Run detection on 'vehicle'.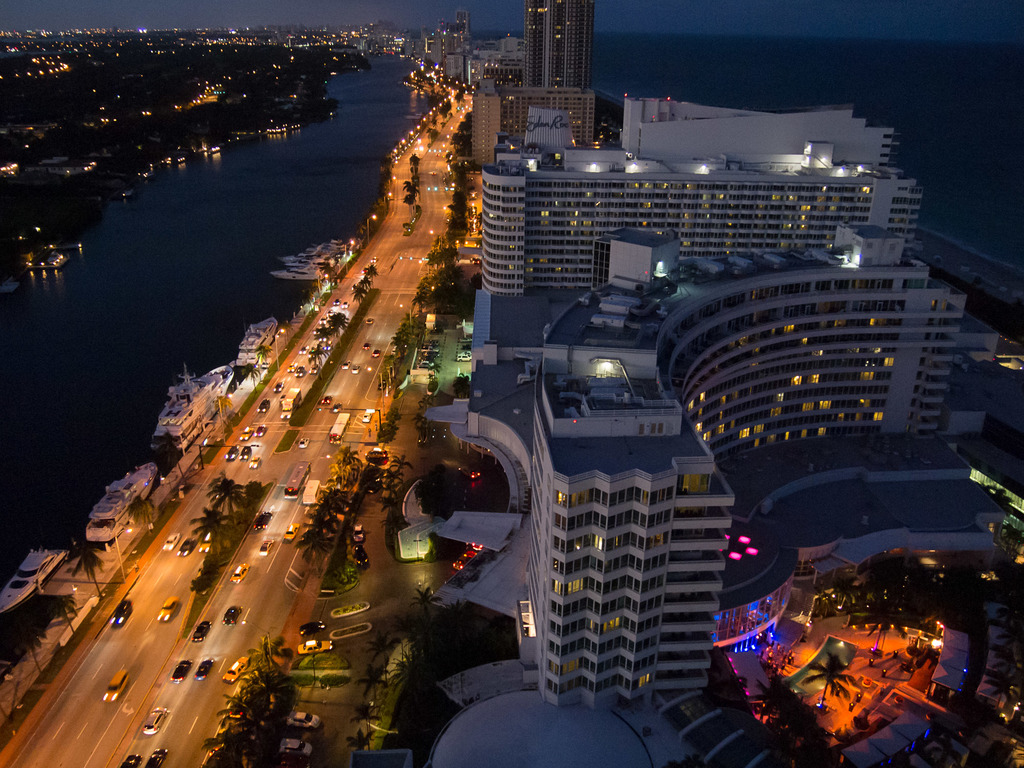
Result: bbox(258, 397, 271, 410).
